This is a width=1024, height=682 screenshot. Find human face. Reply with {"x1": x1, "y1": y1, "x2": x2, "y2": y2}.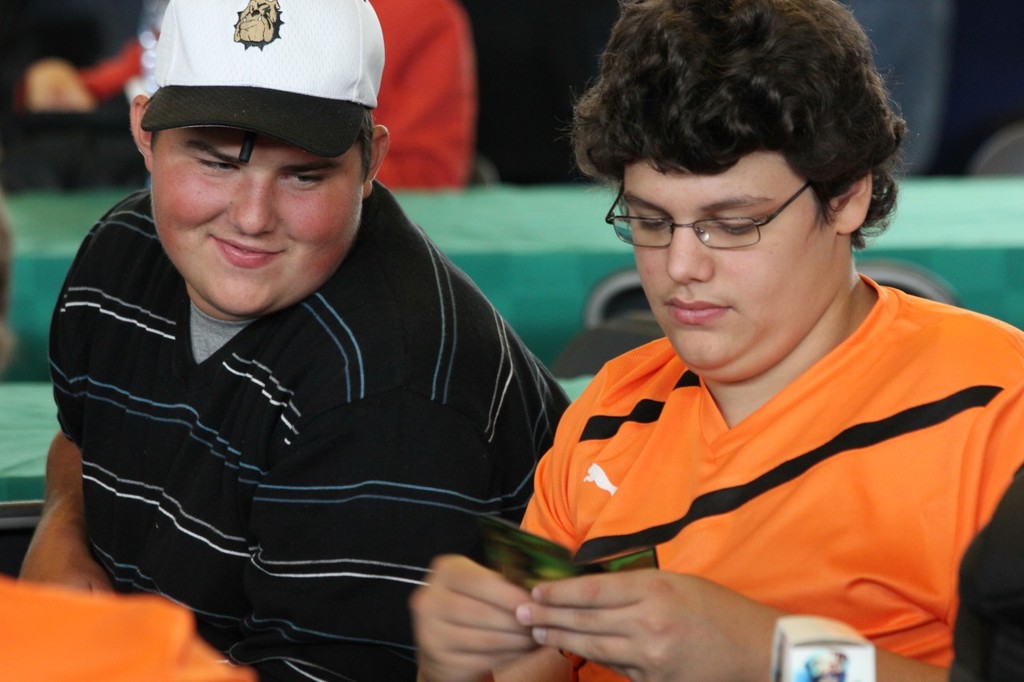
{"x1": 149, "y1": 126, "x2": 367, "y2": 320}.
